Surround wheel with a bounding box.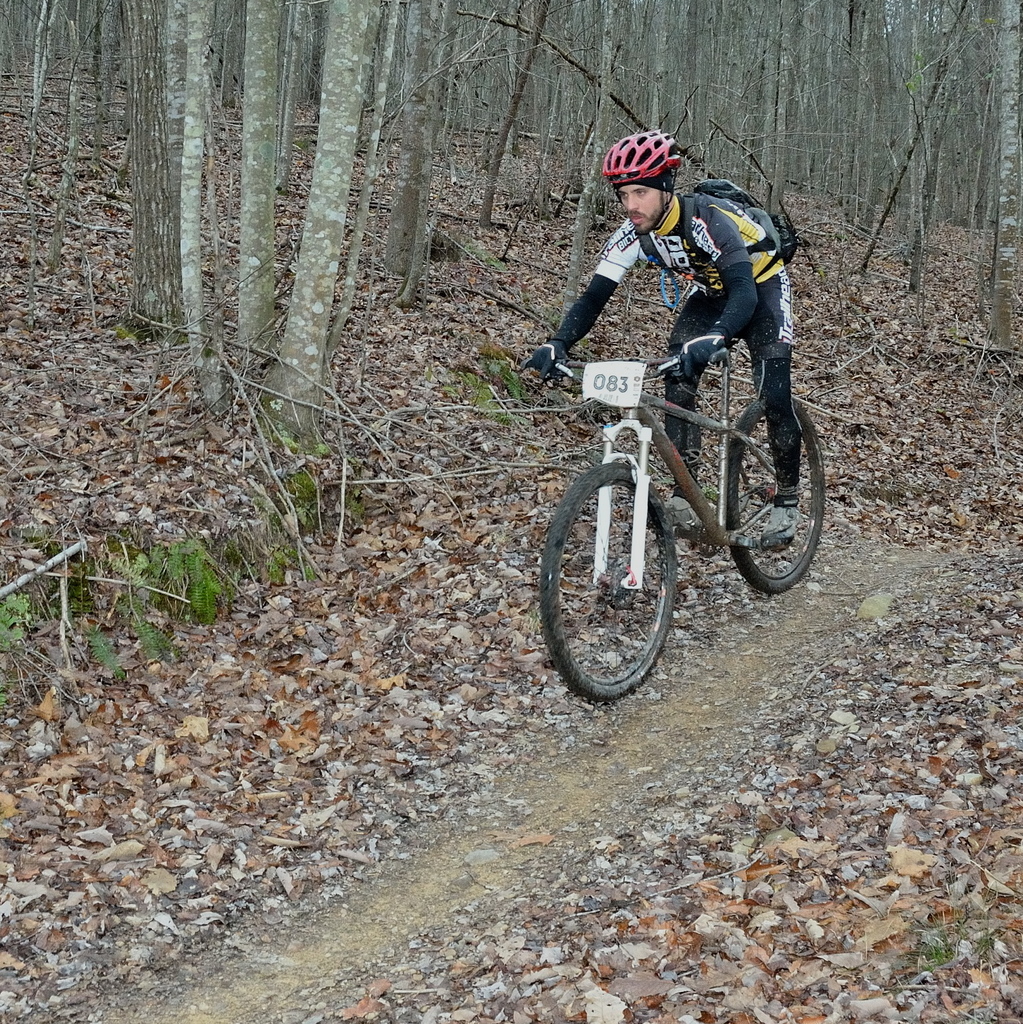
{"x1": 539, "y1": 463, "x2": 676, "y2": 699}.
